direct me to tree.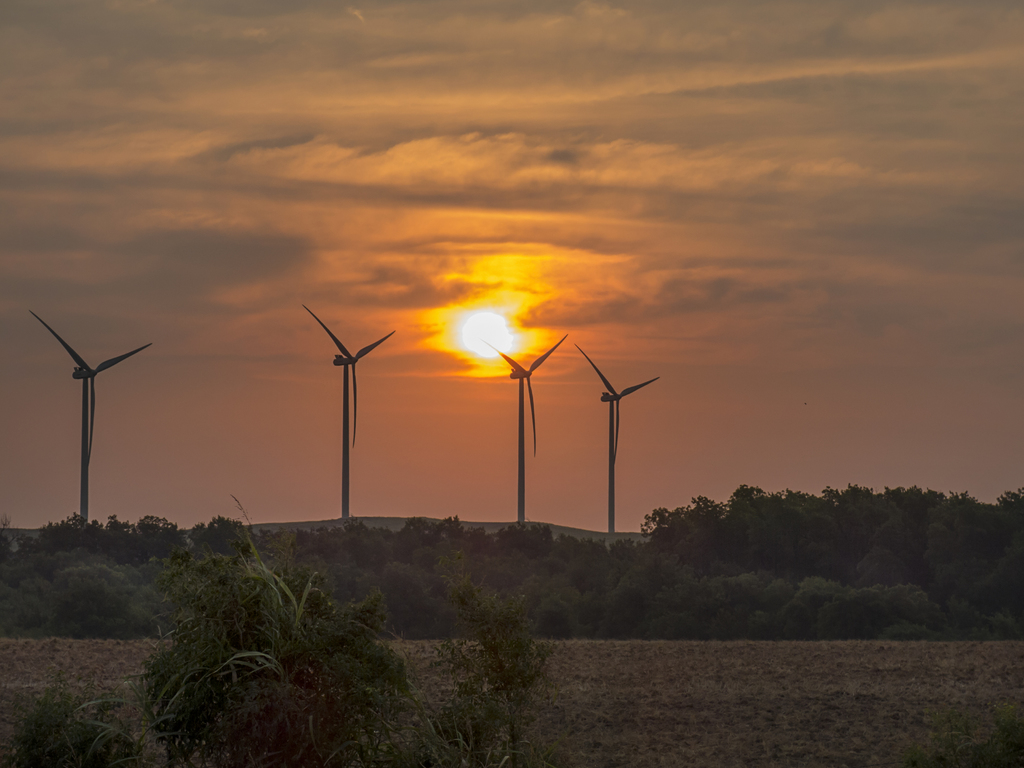
Direction: detection(93, 502, 436, 725).
